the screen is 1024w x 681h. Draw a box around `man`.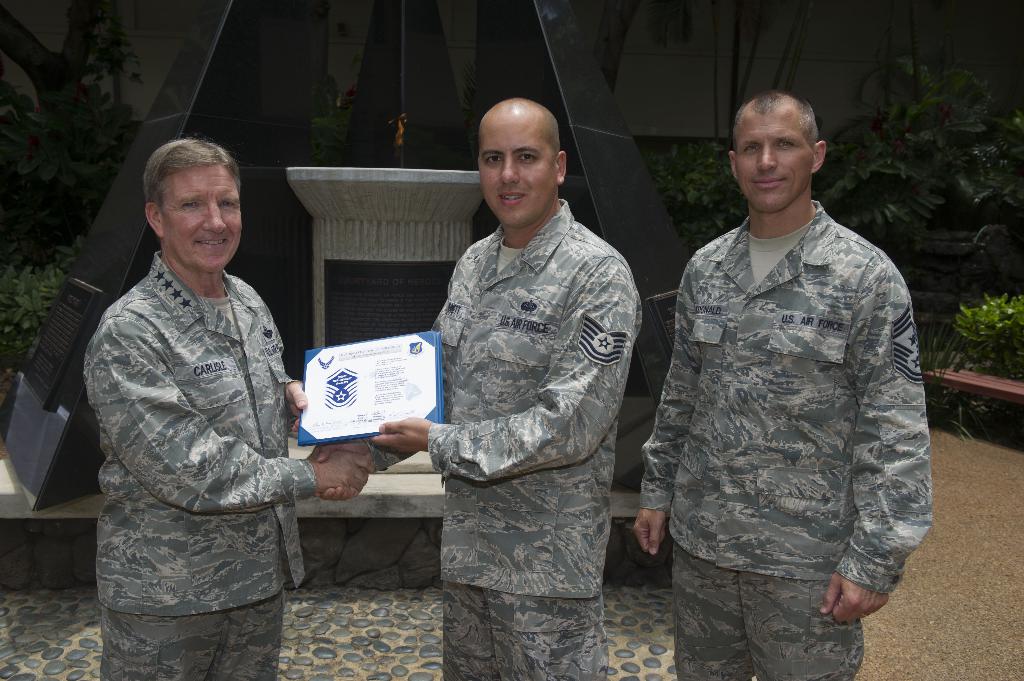
left=83, top=137, right=372, bottom=680.
